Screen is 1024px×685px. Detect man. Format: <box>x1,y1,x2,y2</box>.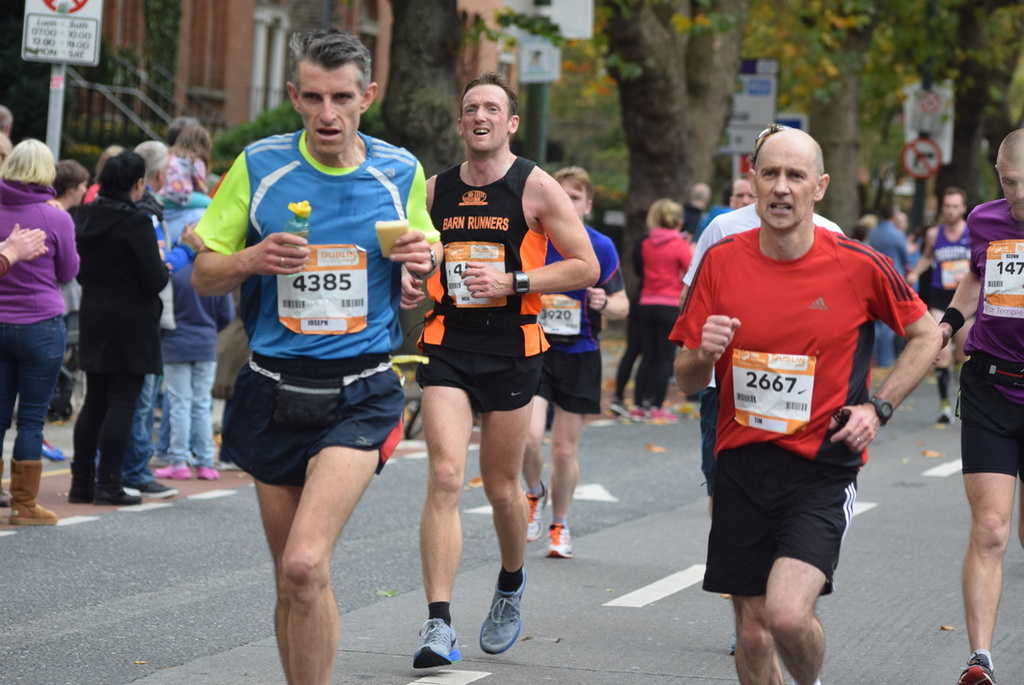
<box>521,167,630,558</box>.
